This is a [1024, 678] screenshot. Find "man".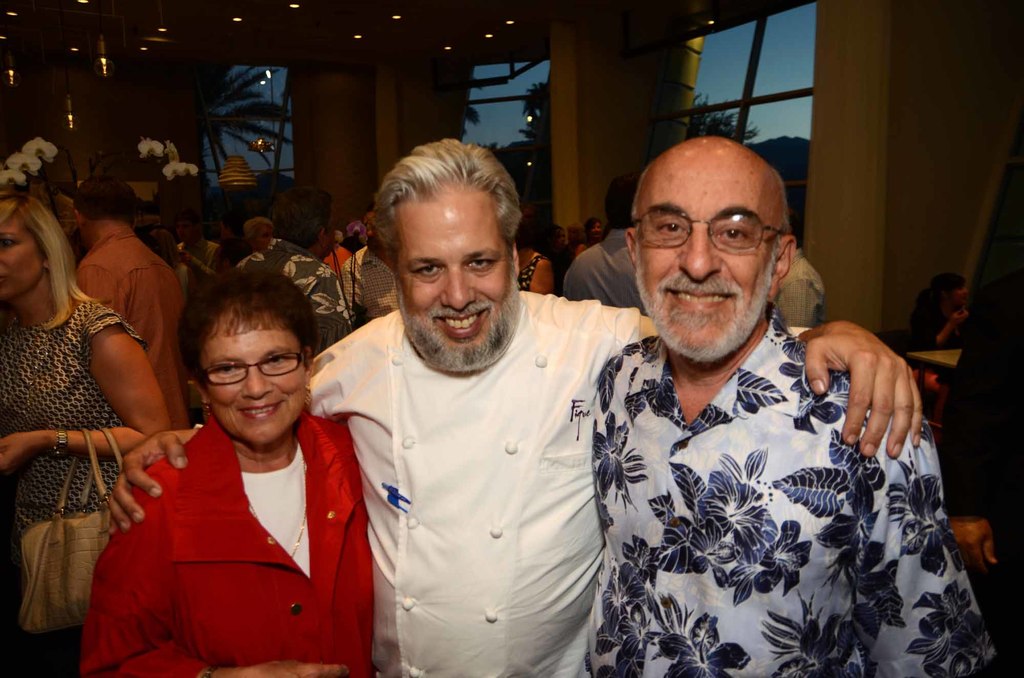
Bounding box: crop(236, 186, 353, 351).
